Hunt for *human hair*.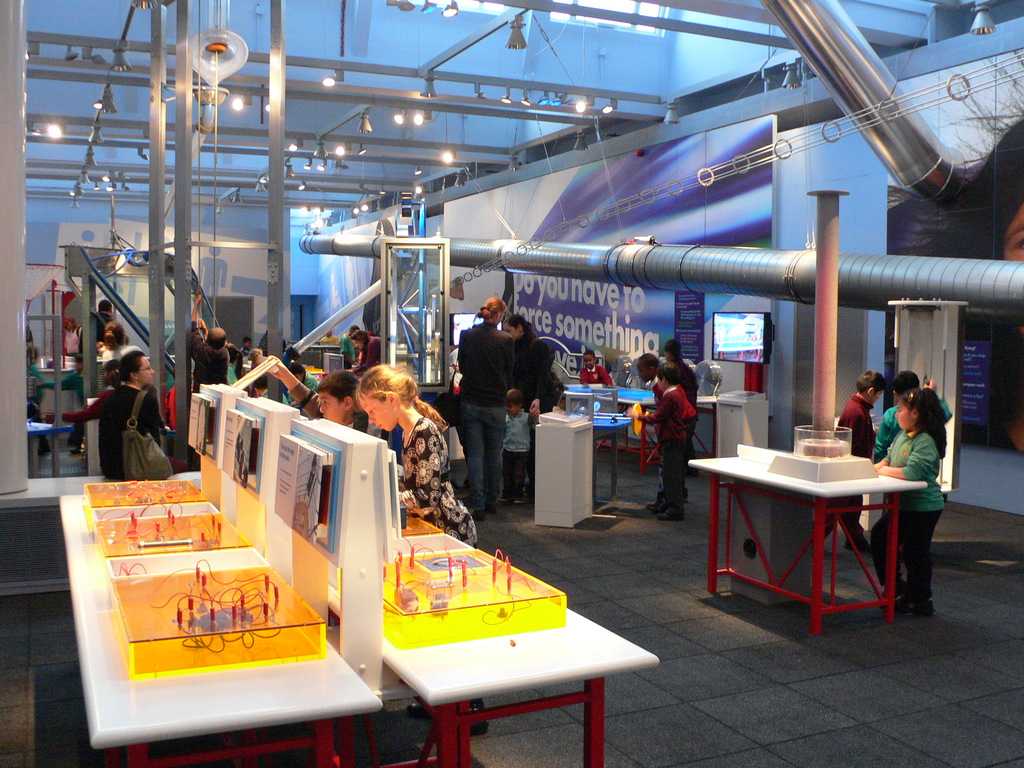
Hunted down at x1=580, y1=349, x2=596, y2=363.
